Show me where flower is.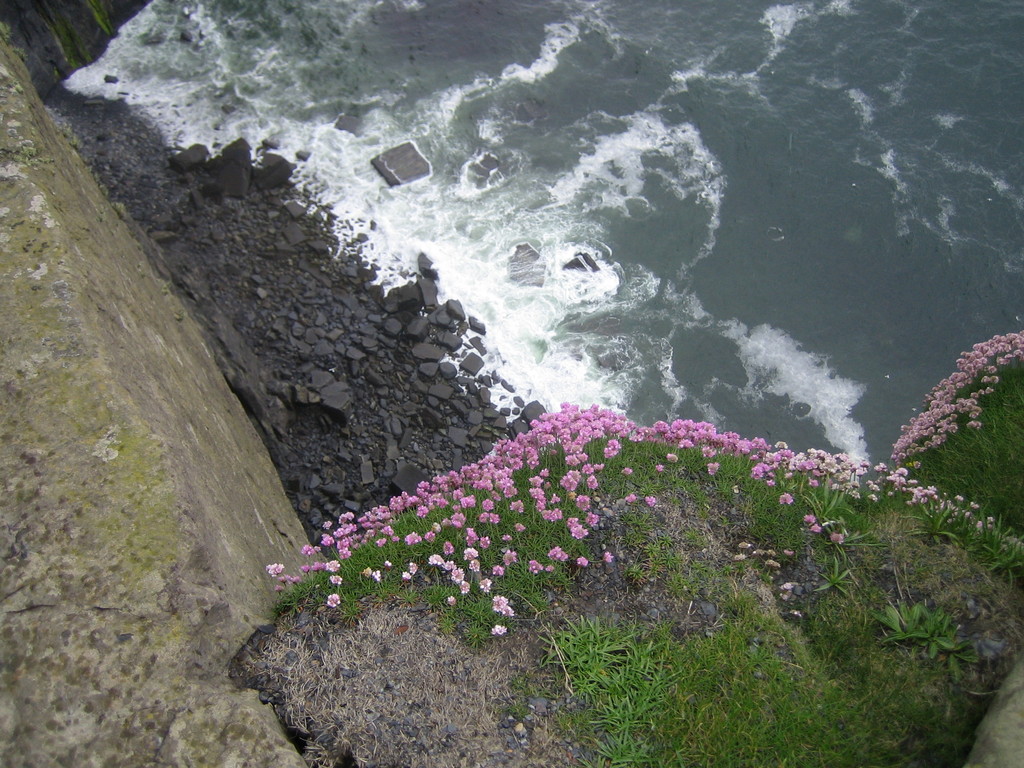
flower is at locate(543, 564, 554, 575).
